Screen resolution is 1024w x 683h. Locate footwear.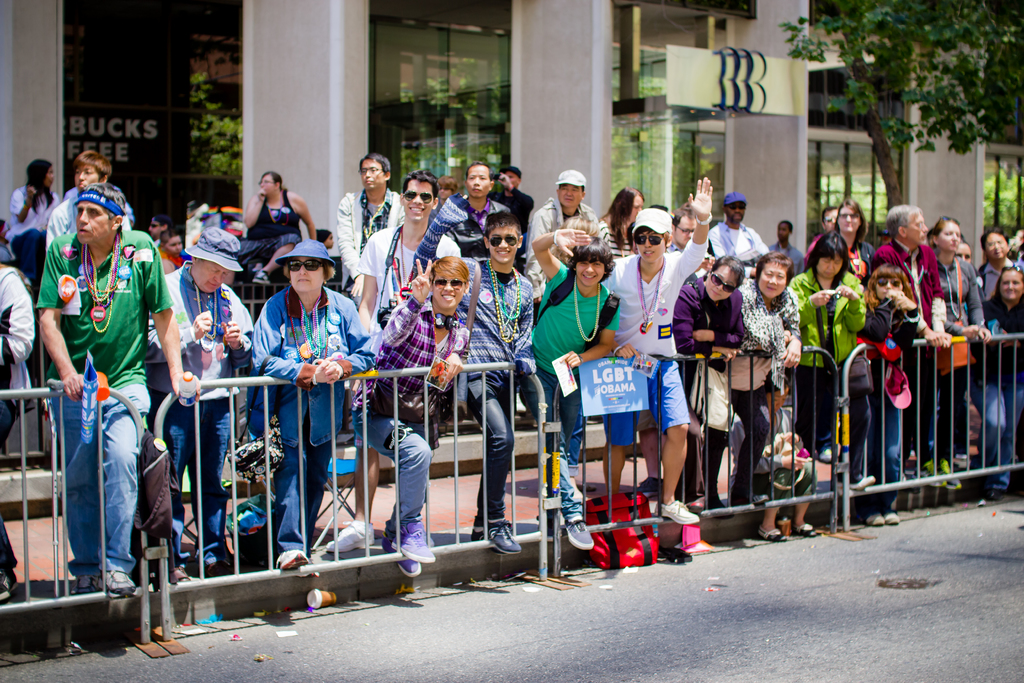
[167, 566, 187, 586].
